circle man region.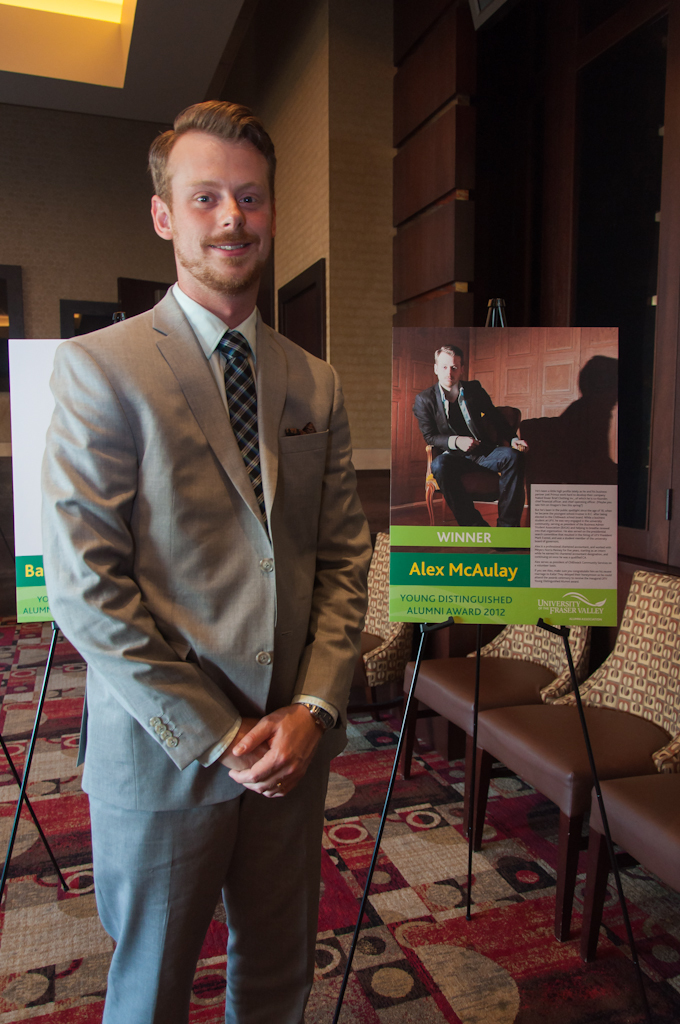
Region: (left=35, top=62, right=389, bottom=962).
